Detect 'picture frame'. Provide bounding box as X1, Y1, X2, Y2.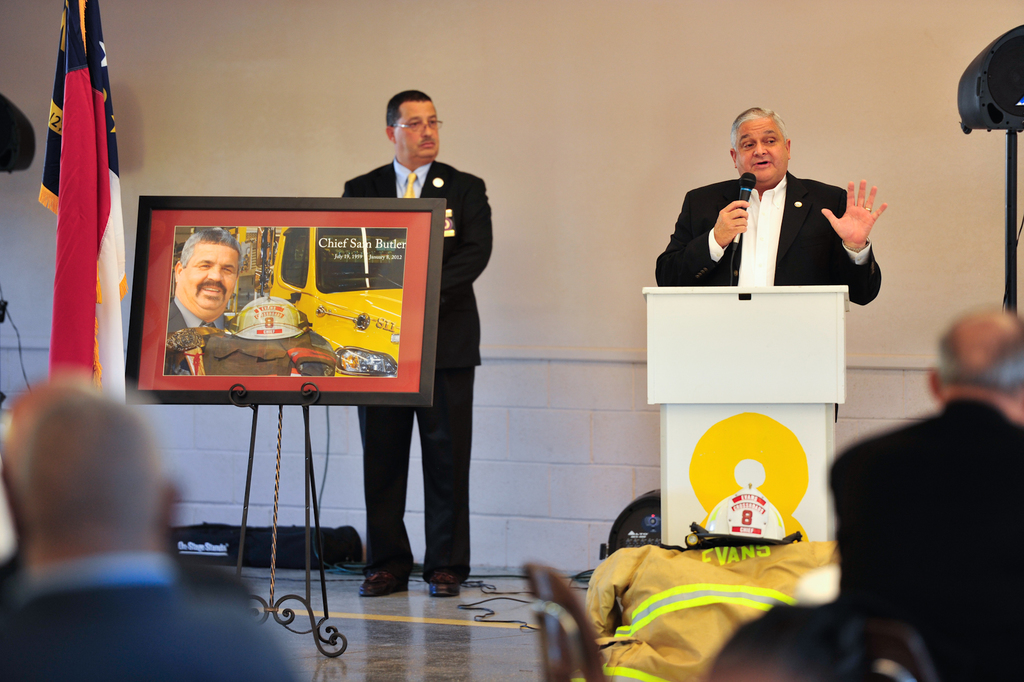
113, 181, 421, 427.
